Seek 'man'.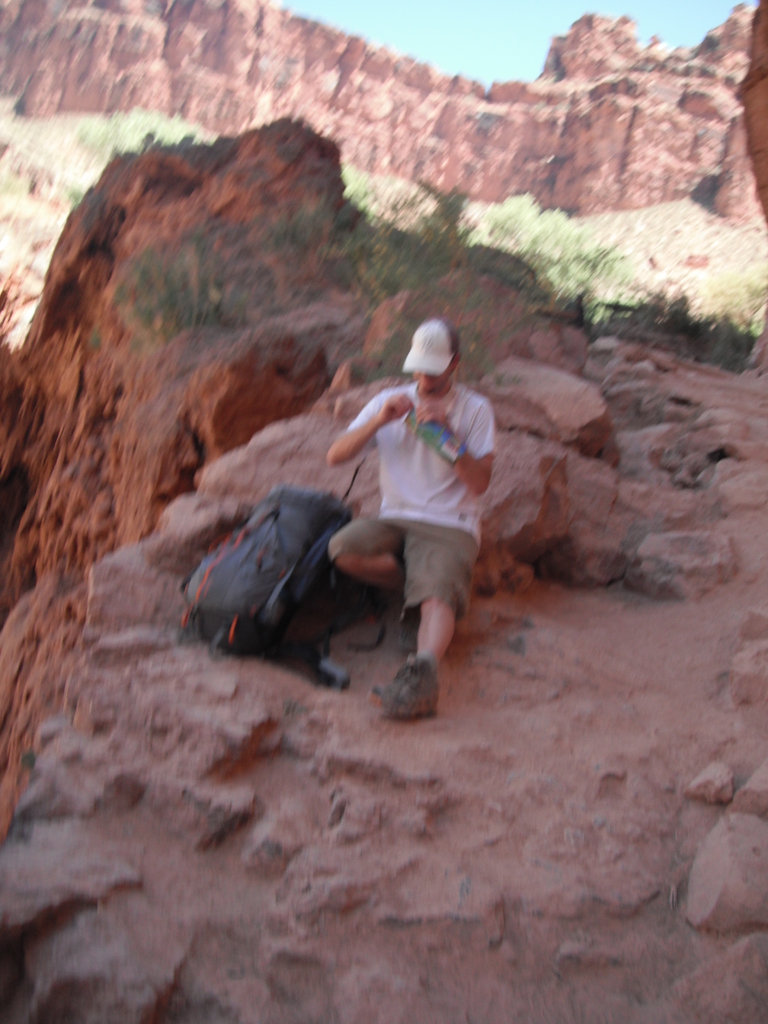
left=303, top=310, right=506, bottom=721.
